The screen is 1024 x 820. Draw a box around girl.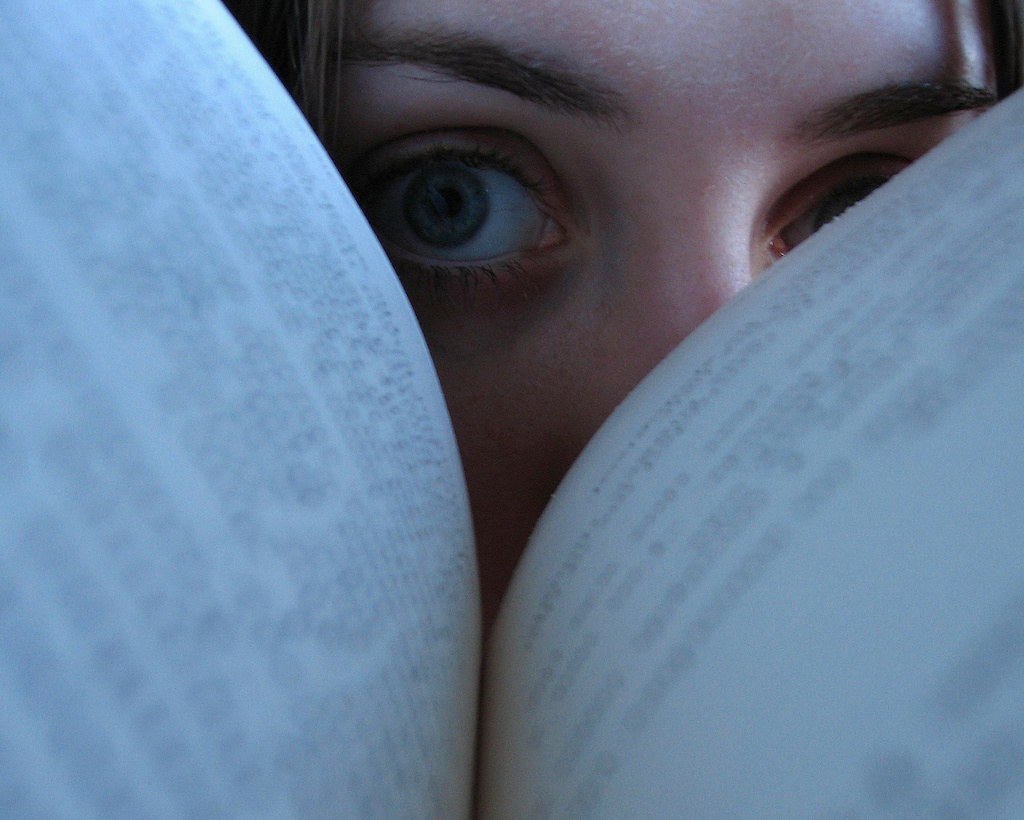
[232,0,1023,636].
